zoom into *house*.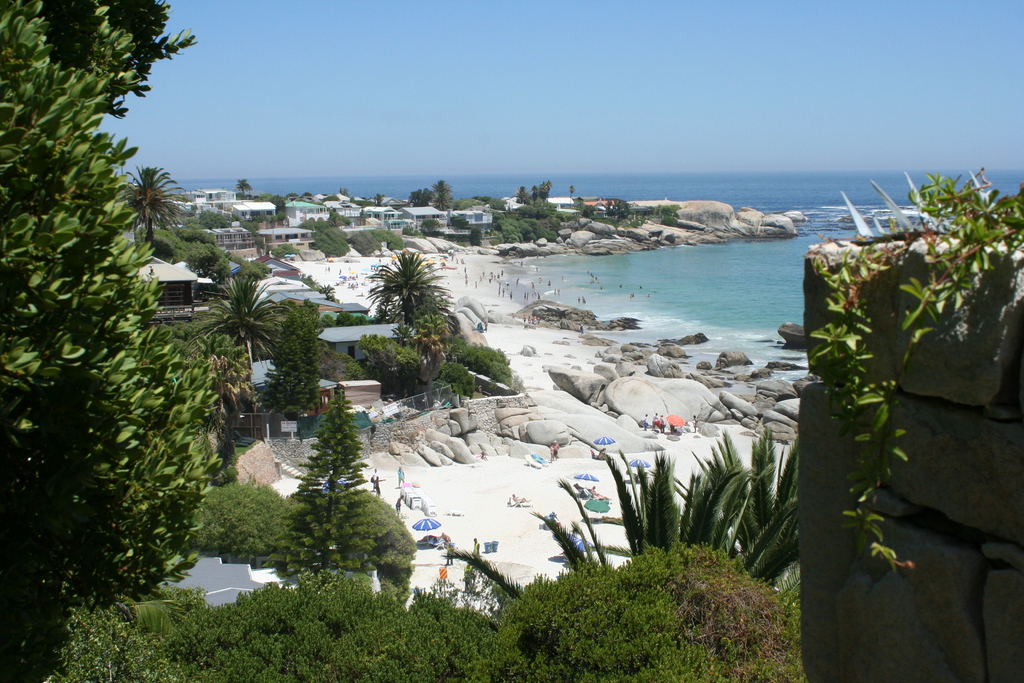
Zoom target: 251,254,298,279.
